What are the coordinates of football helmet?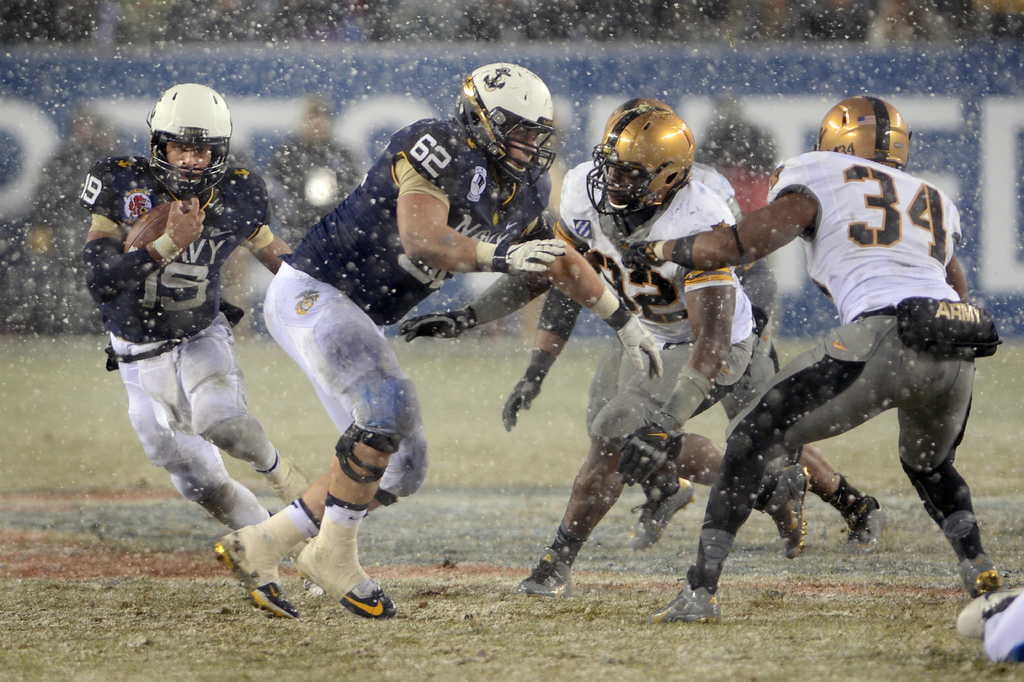
detection(453, 50, 567, 185).
